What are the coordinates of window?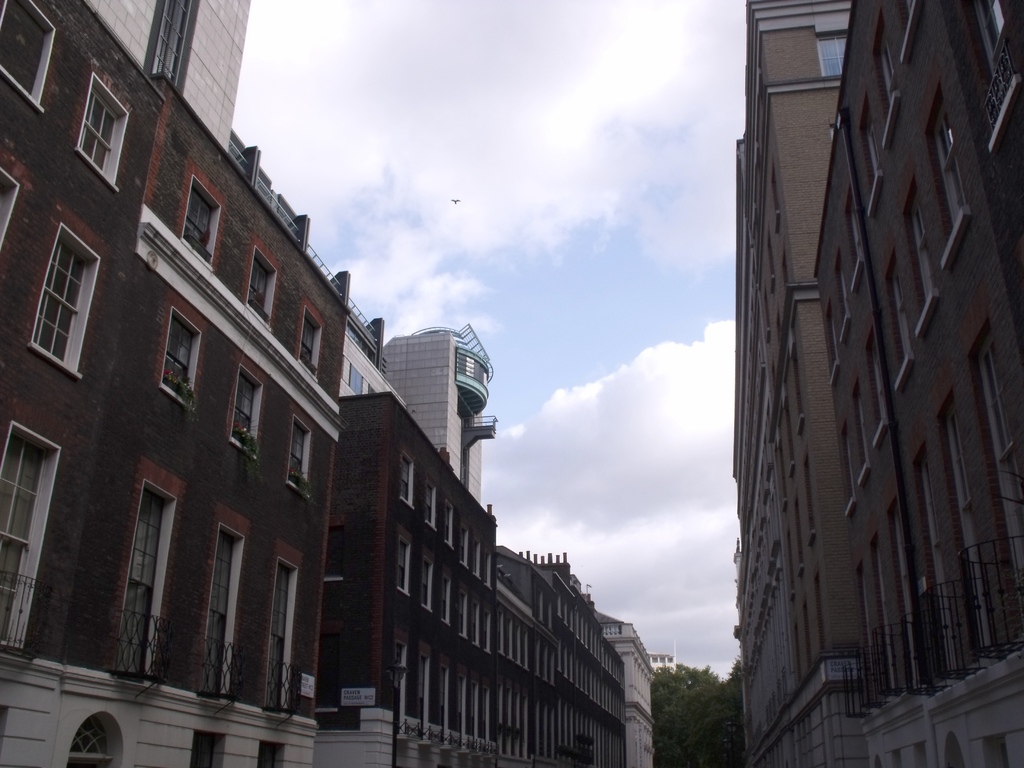
244/259/276/316.
